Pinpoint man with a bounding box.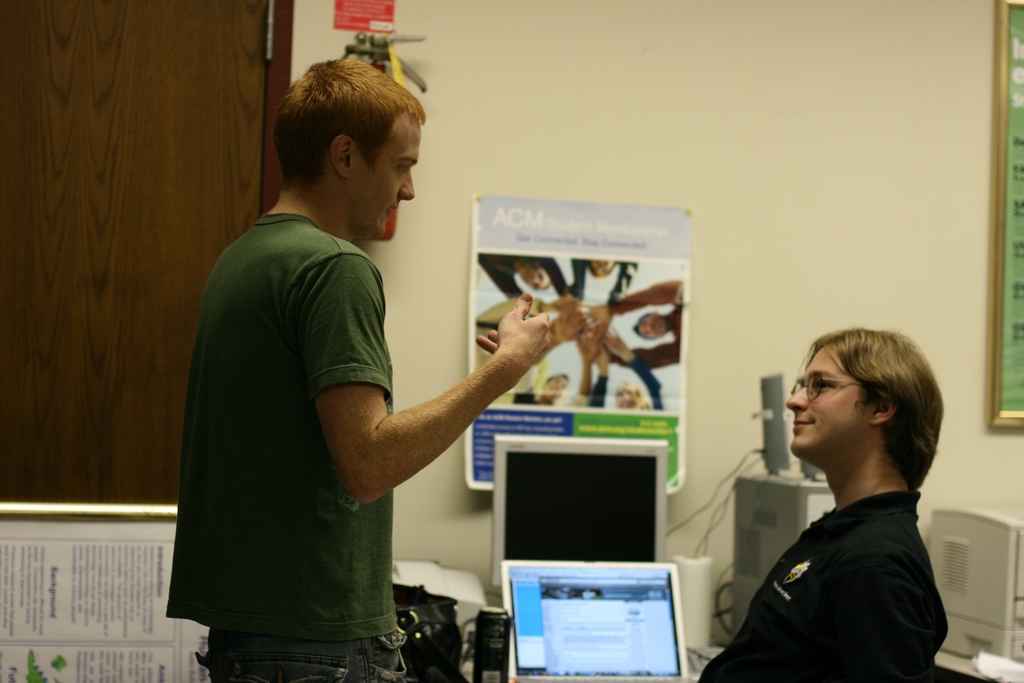
(x1=476, y1=251, x2=566, y2=302).
